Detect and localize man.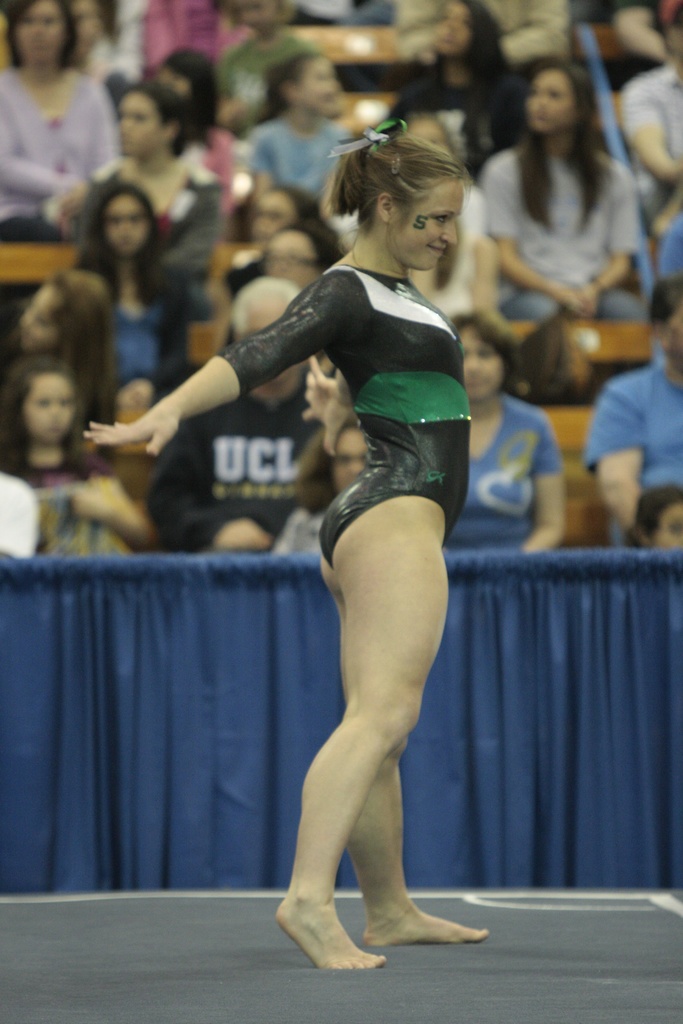
Localized at 611:0:682:79.
